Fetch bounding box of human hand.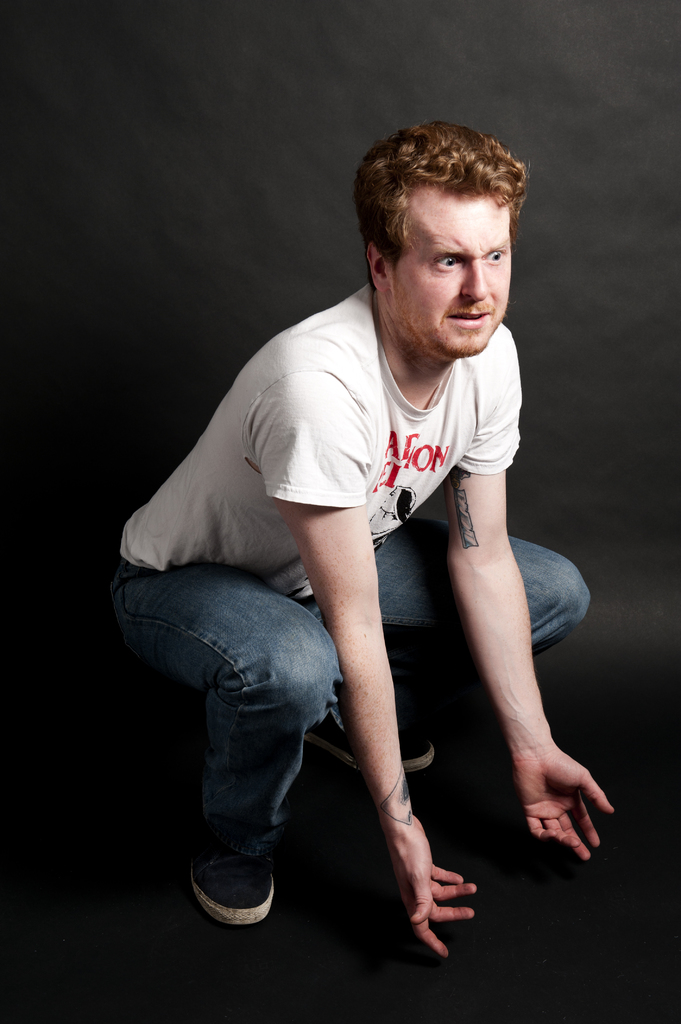
Bbox: rect(508, 732, 618, 865).
